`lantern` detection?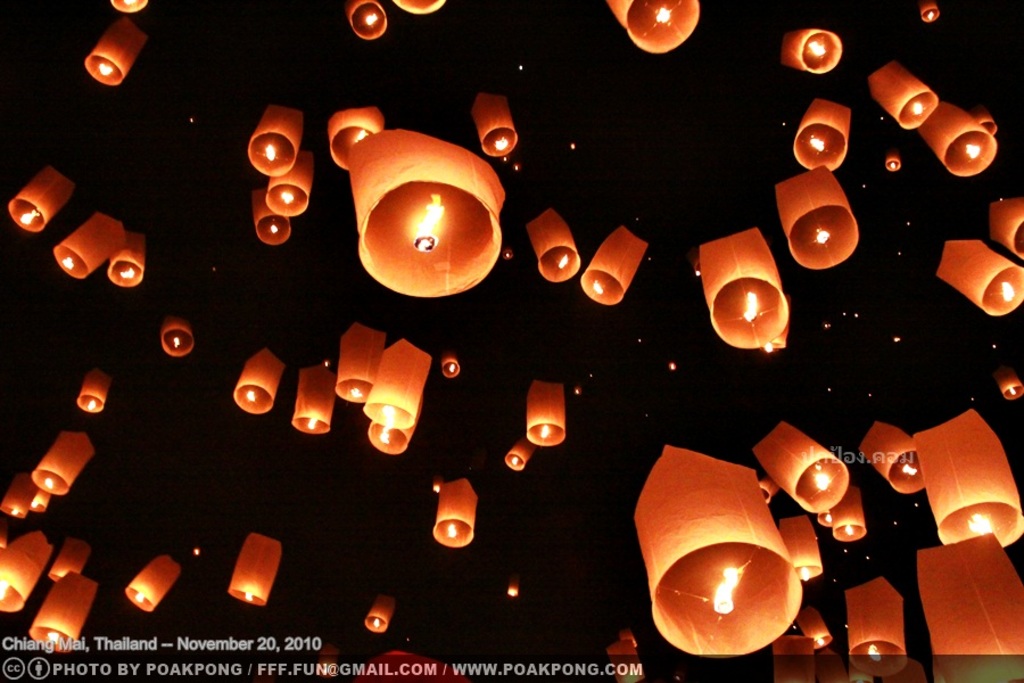
0,530,53,610
